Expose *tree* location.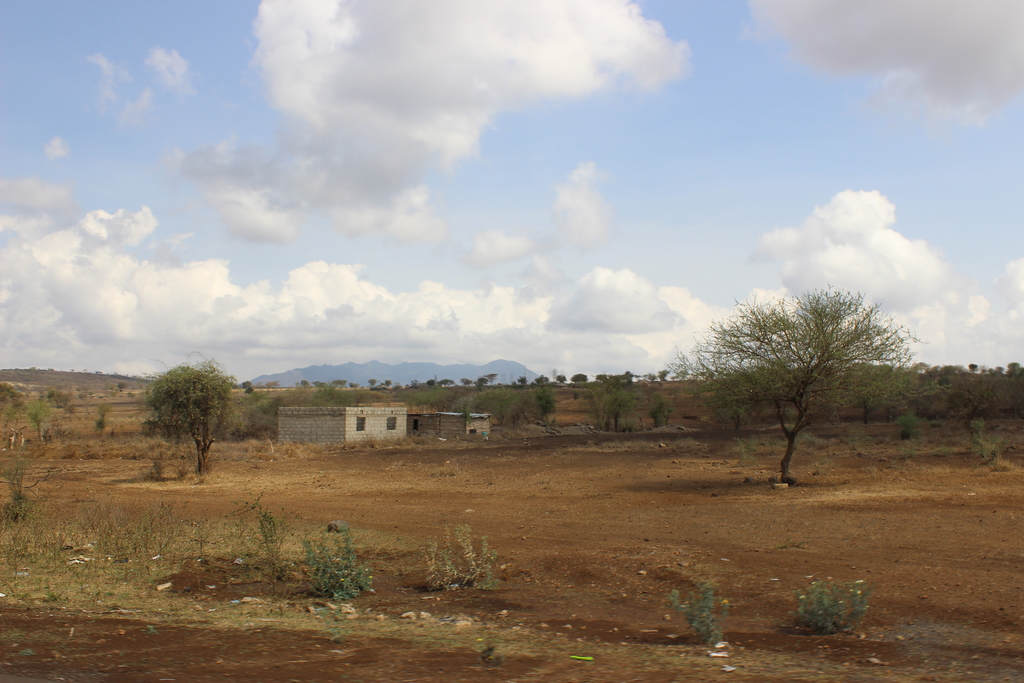
Exposed at 458 379 554 431.
